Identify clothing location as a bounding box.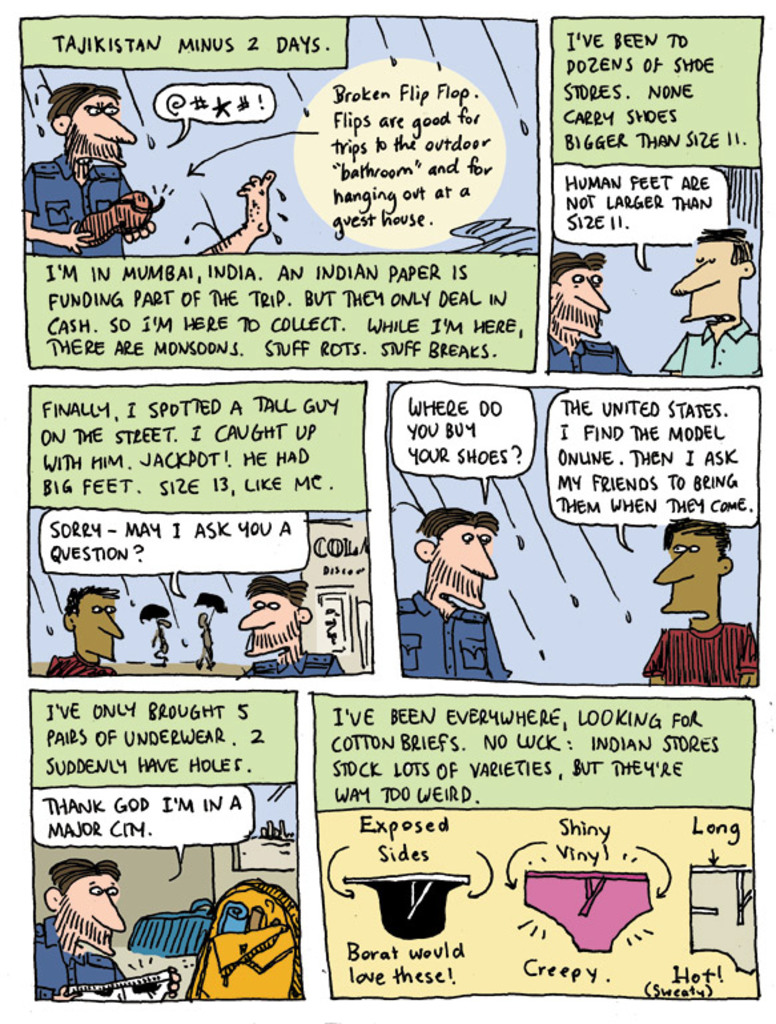
l=647, t=615, r=757, b=687.
